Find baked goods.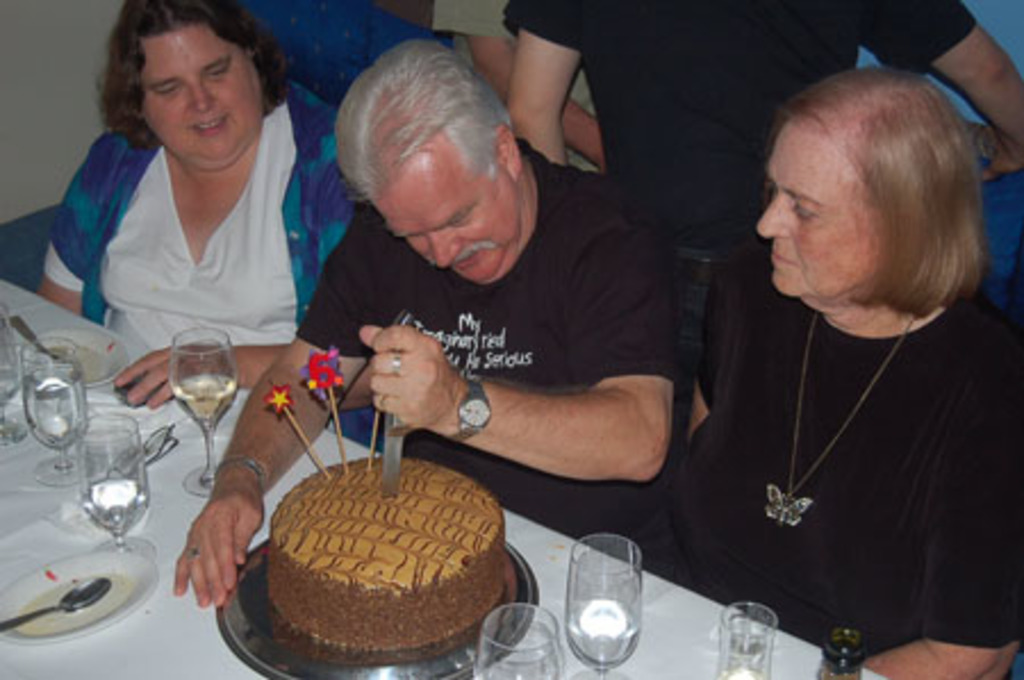
<bbox>262, 450, 503, 650</bbox>.
